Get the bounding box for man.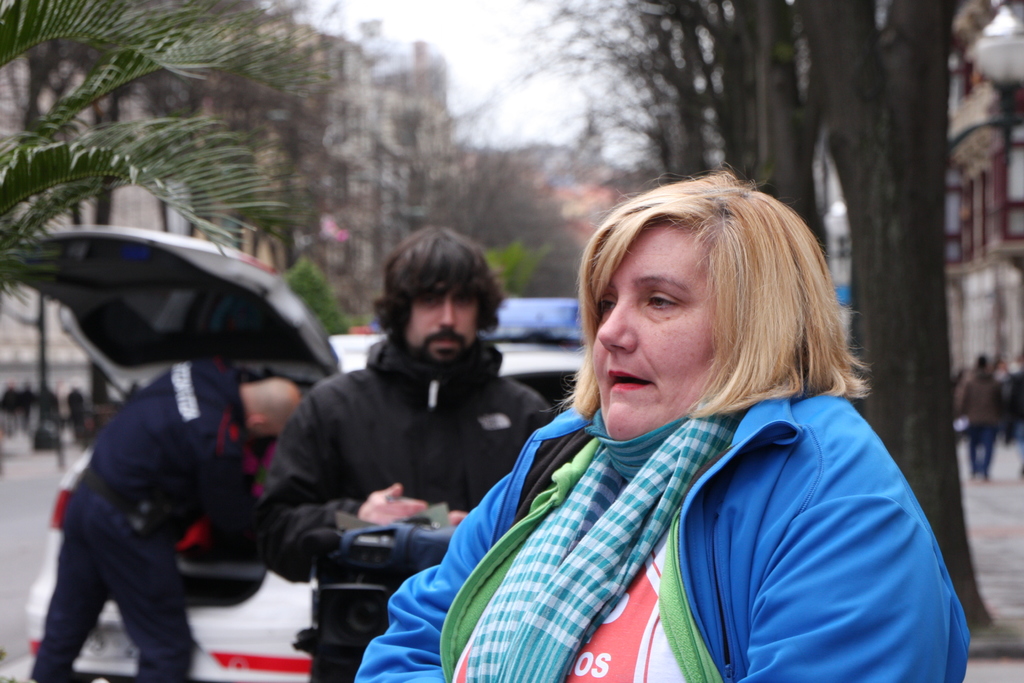
<region>255, 220, 566, 682</region>.
